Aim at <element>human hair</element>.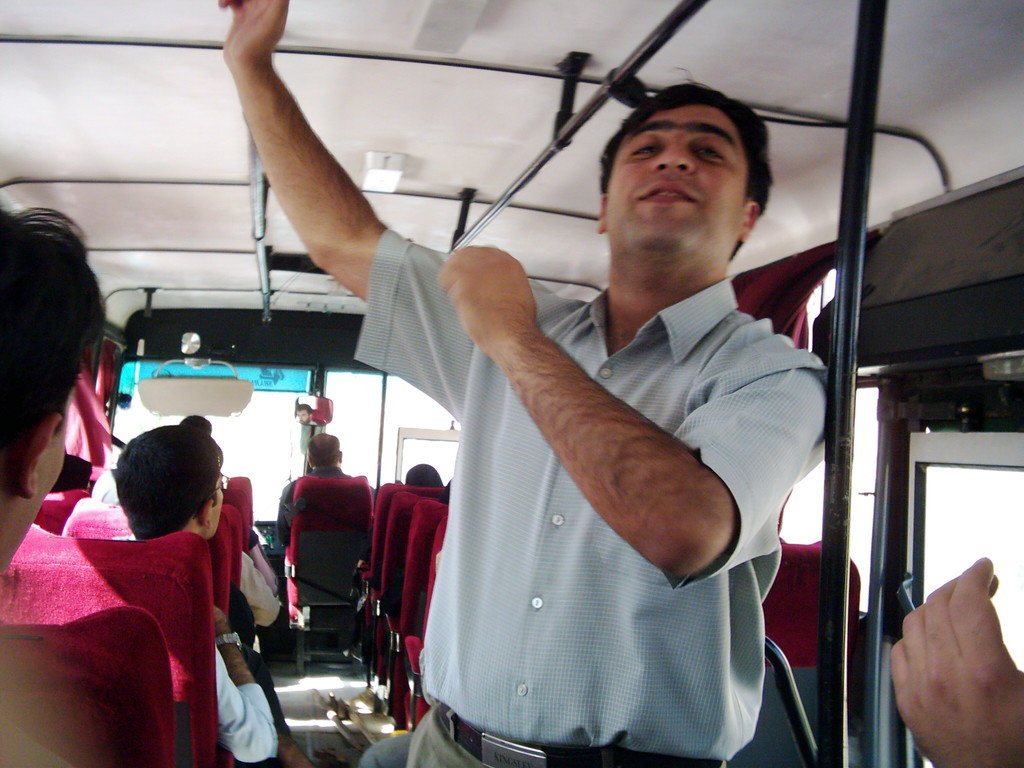
Aimed at left=402, top=465, right=440, bottom=487.
